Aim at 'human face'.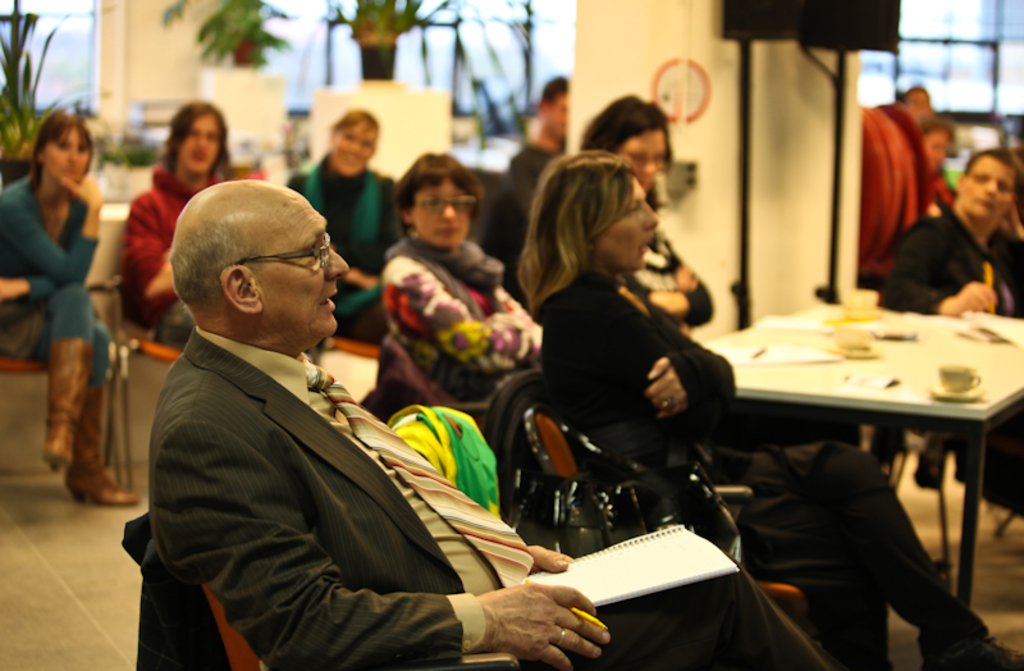
Aimed at pyautogui.locateOnScreen(566, 168, 672, 278).
